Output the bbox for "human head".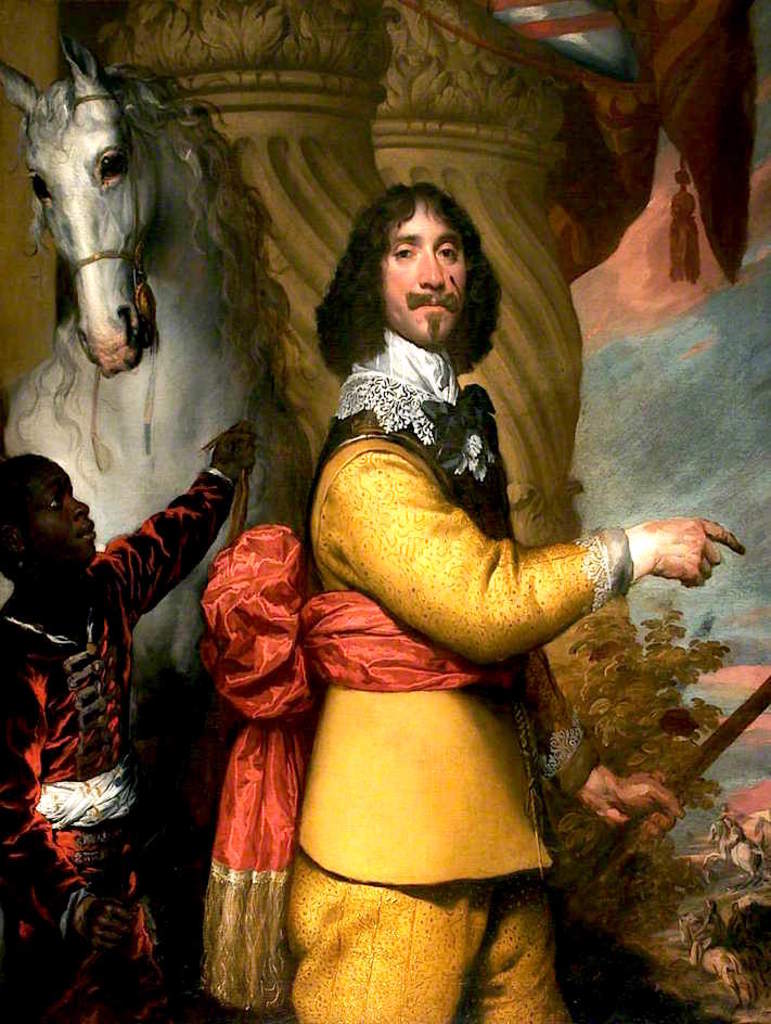
[left=339, top=169, right=492, bottom=328].
